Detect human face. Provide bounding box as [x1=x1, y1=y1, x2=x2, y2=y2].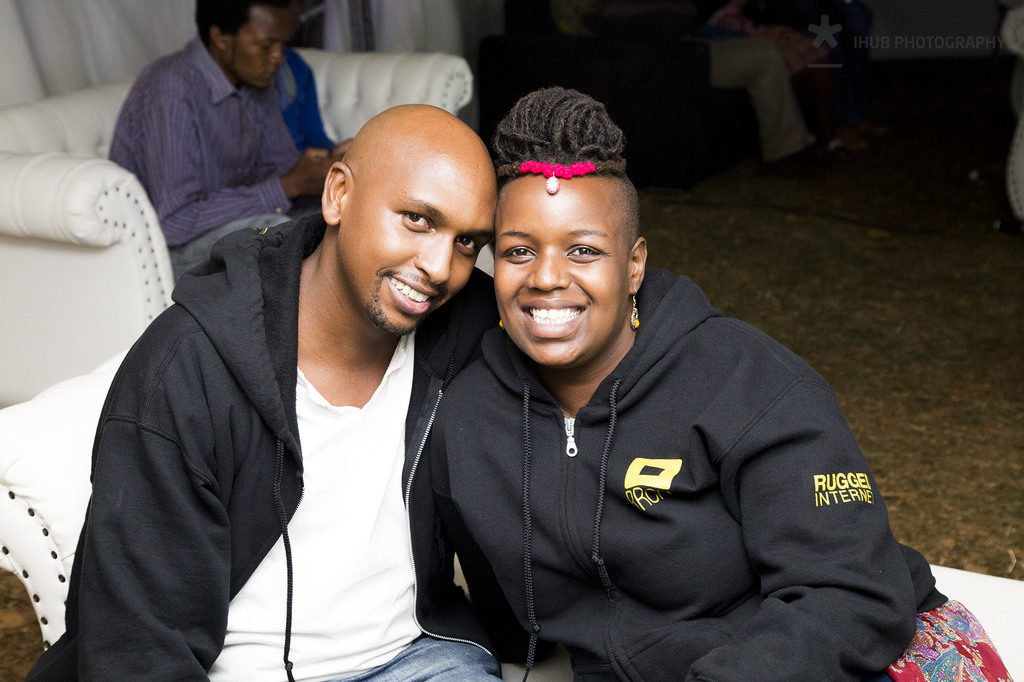
[x1=334, y1=156, x2=498, y2=337].
